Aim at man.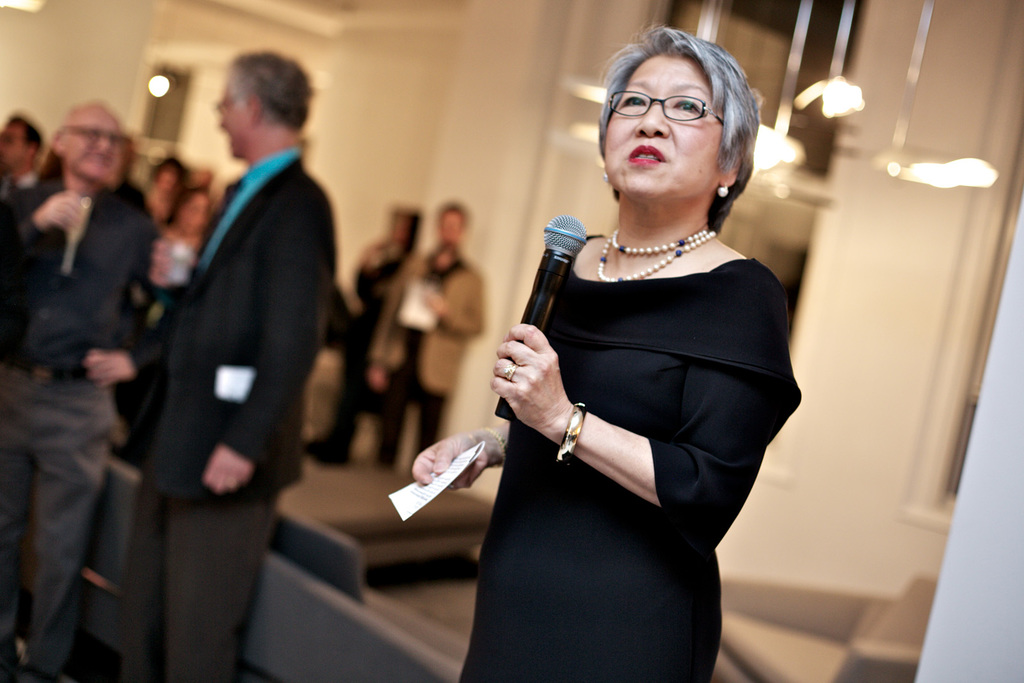
Aimed at x1=0, y1=118, x2=58, y2=224.
